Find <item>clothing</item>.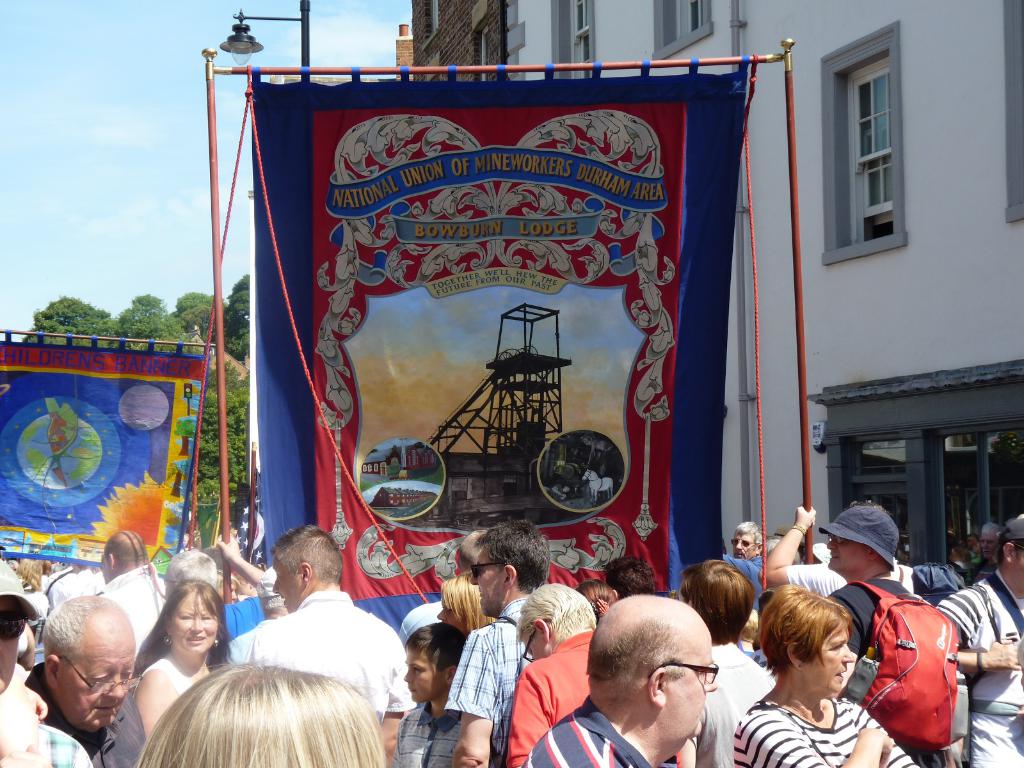
region(509, 692, 662, 767).
